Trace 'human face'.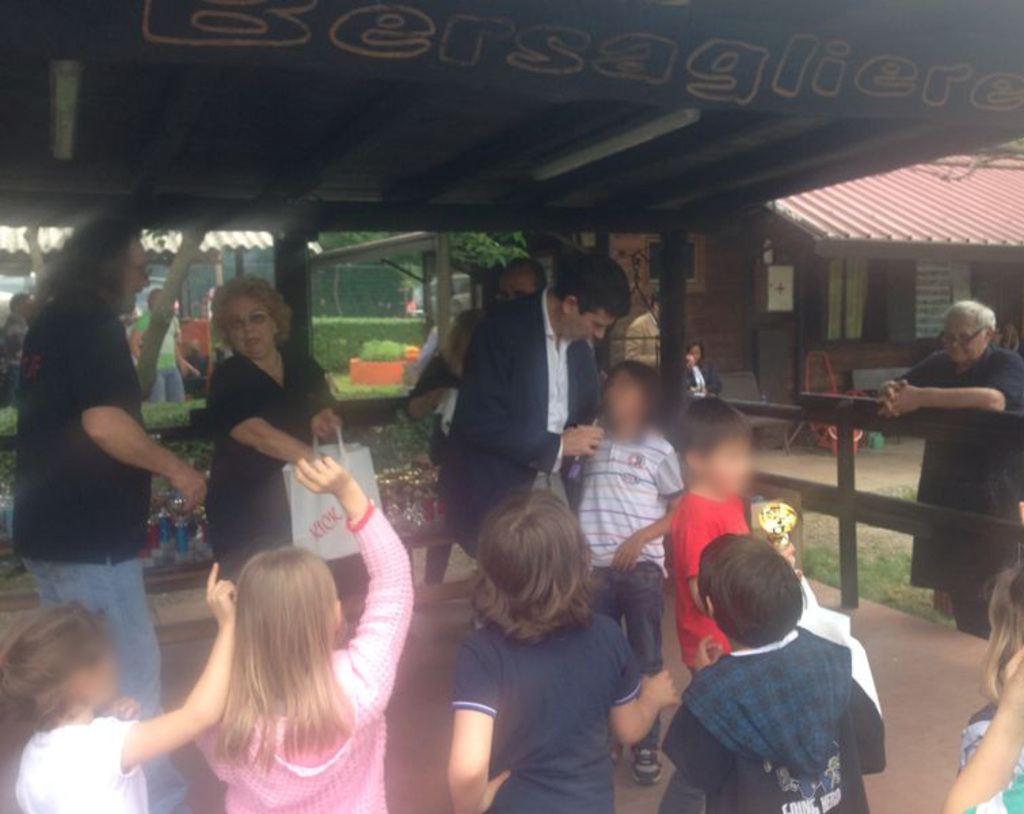
Traced to pyautogui.locateOnScreen(227, 292, 279, 364).
